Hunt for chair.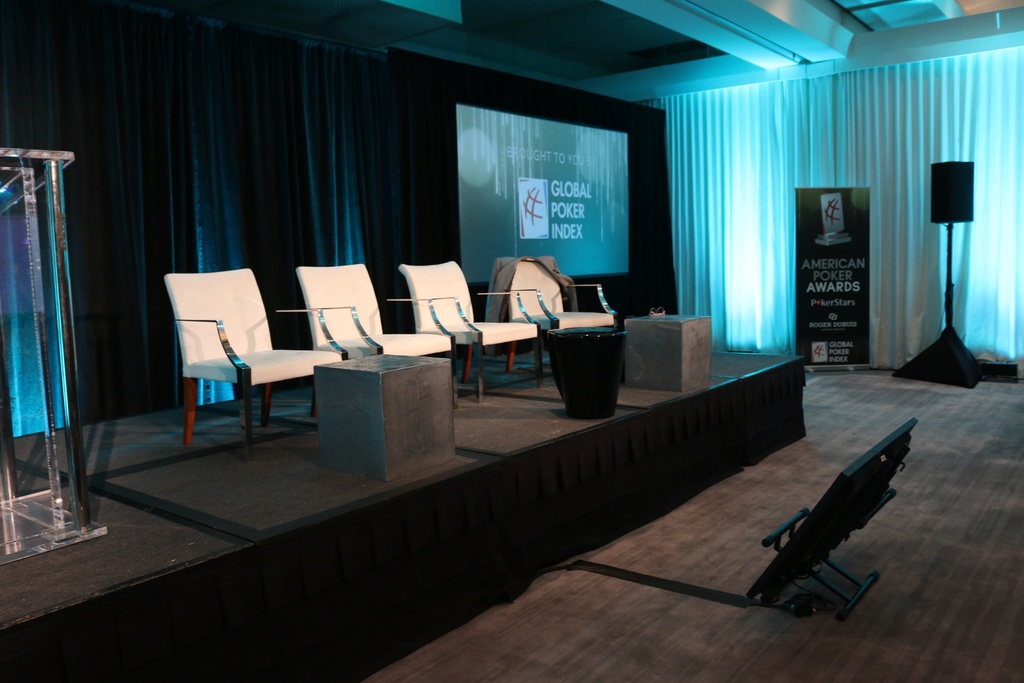
Hunted down at Rect(292, 260, 456, 408).
